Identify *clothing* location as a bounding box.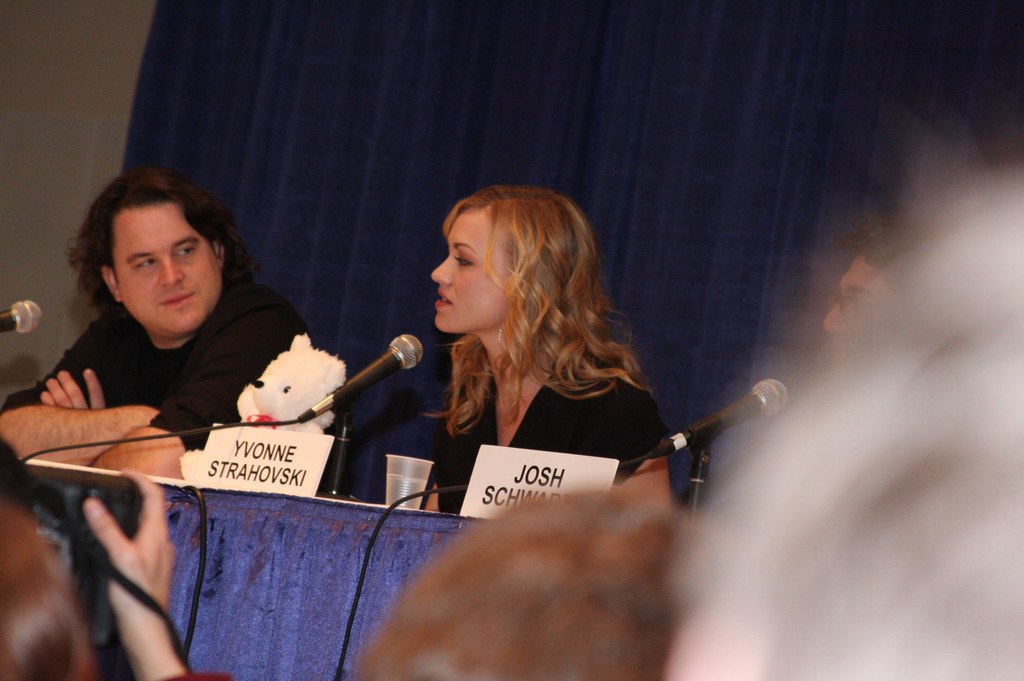
(0, 278, 340, 496).
